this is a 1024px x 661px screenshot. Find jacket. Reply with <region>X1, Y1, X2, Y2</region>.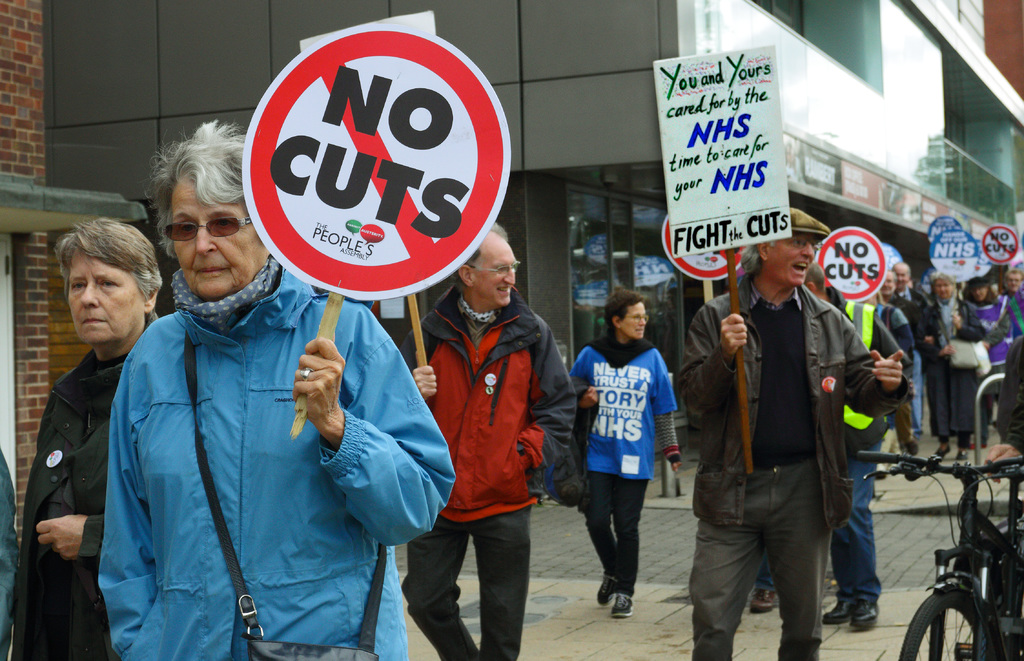
<region>13, 310, 157, 660</region>.
